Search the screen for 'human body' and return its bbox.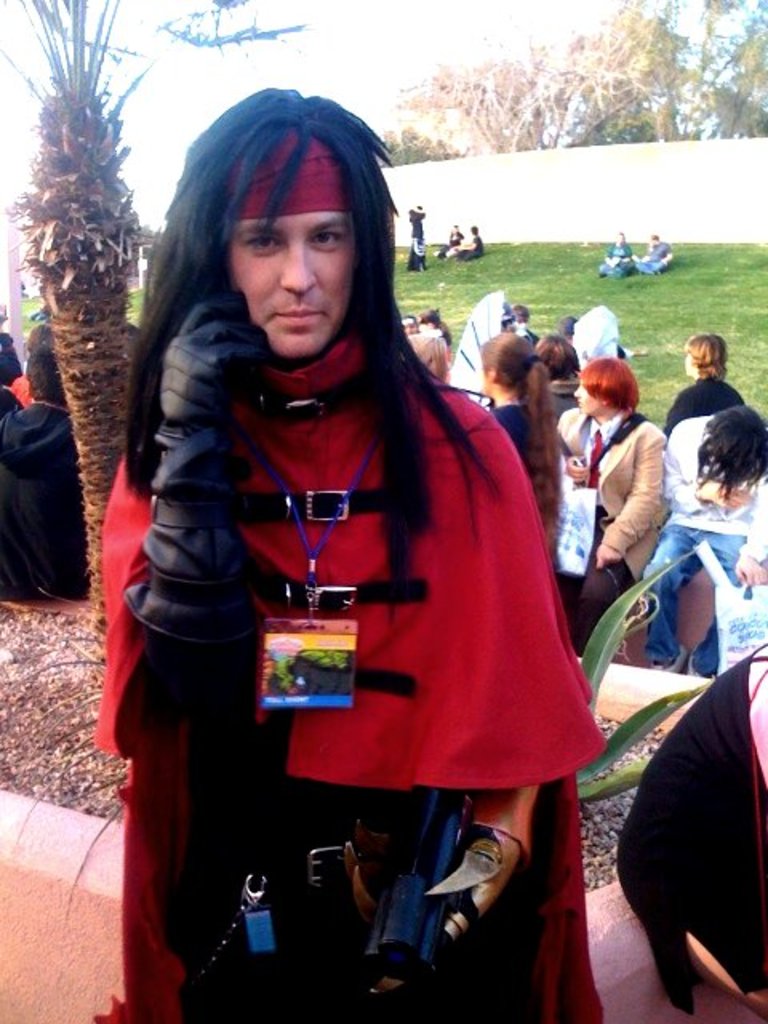
Found: crop(406, 206, 427, 274).
